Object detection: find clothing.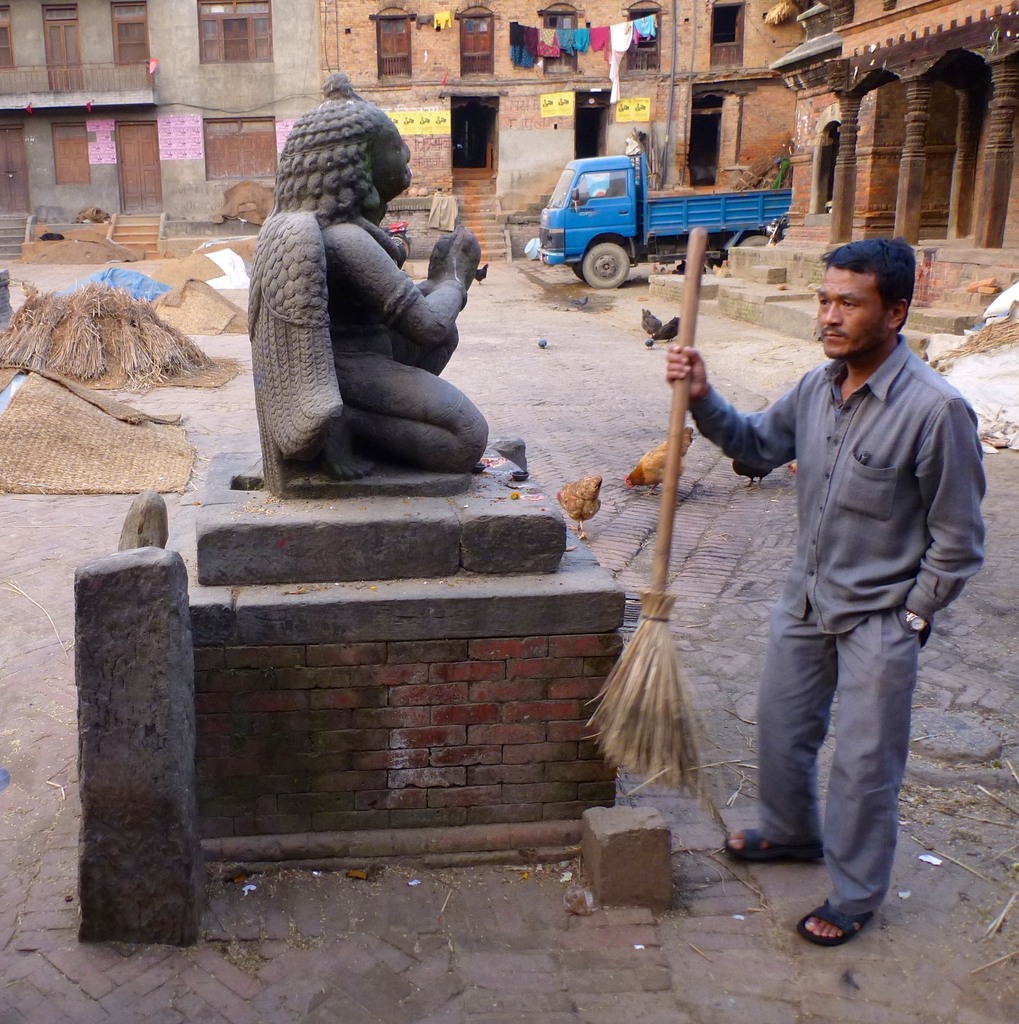
510,20,543,72.
